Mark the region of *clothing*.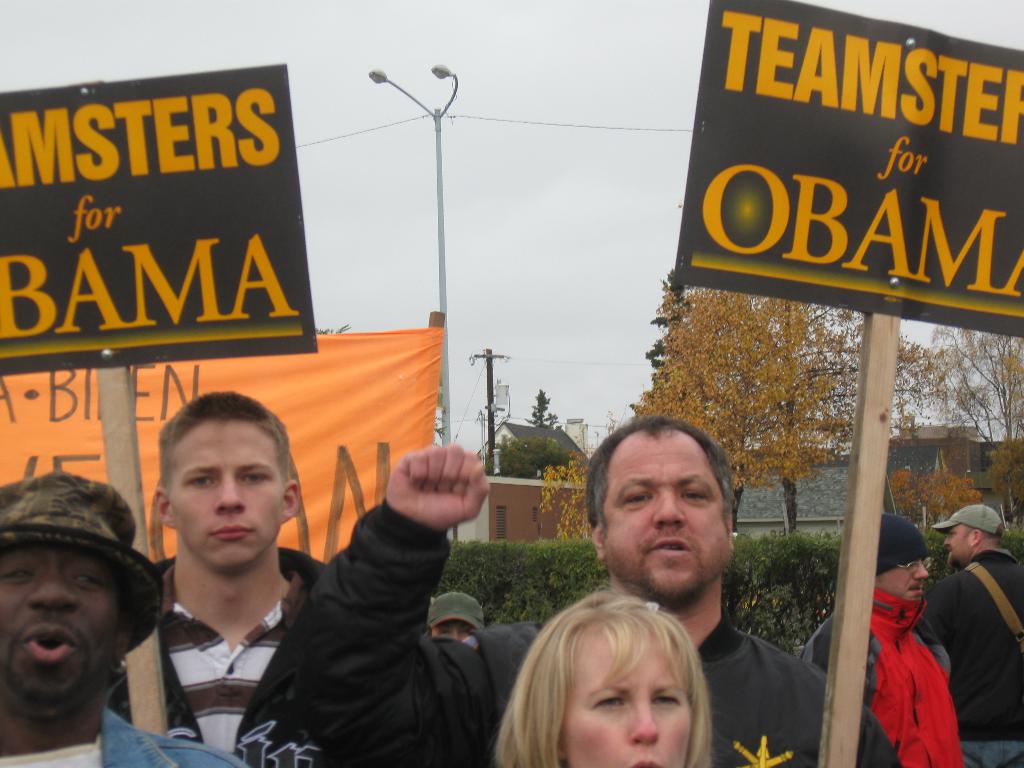
Region: pyautogui.locateOnScreen(223, 494, 912, 766).
